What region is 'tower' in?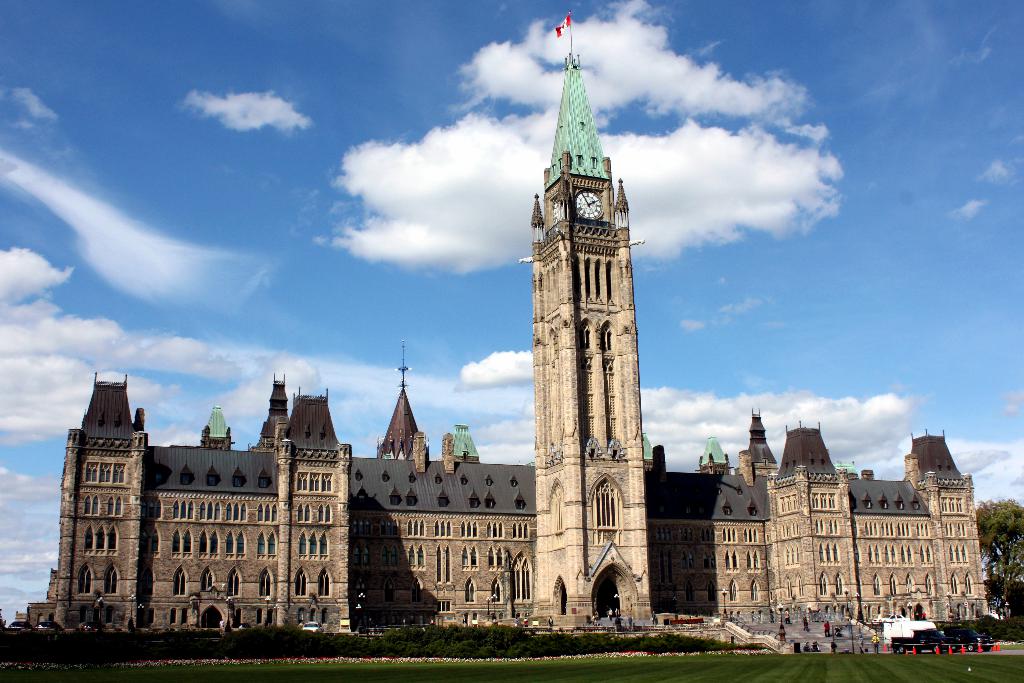
(504, 15, 675, 573).
